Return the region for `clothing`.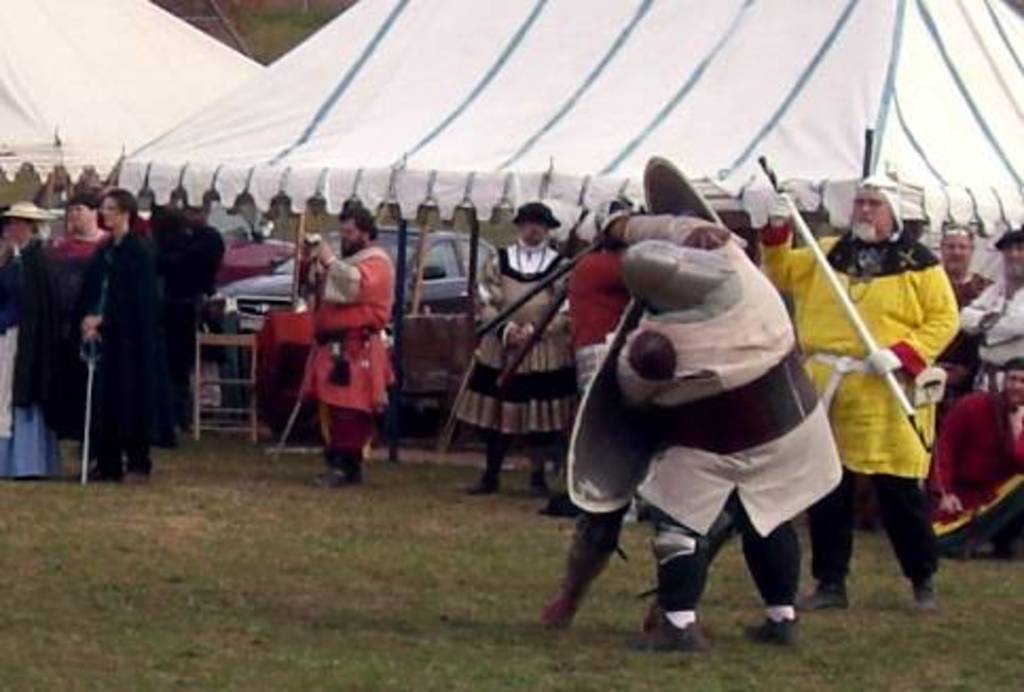
446, 233, 582, 466.
